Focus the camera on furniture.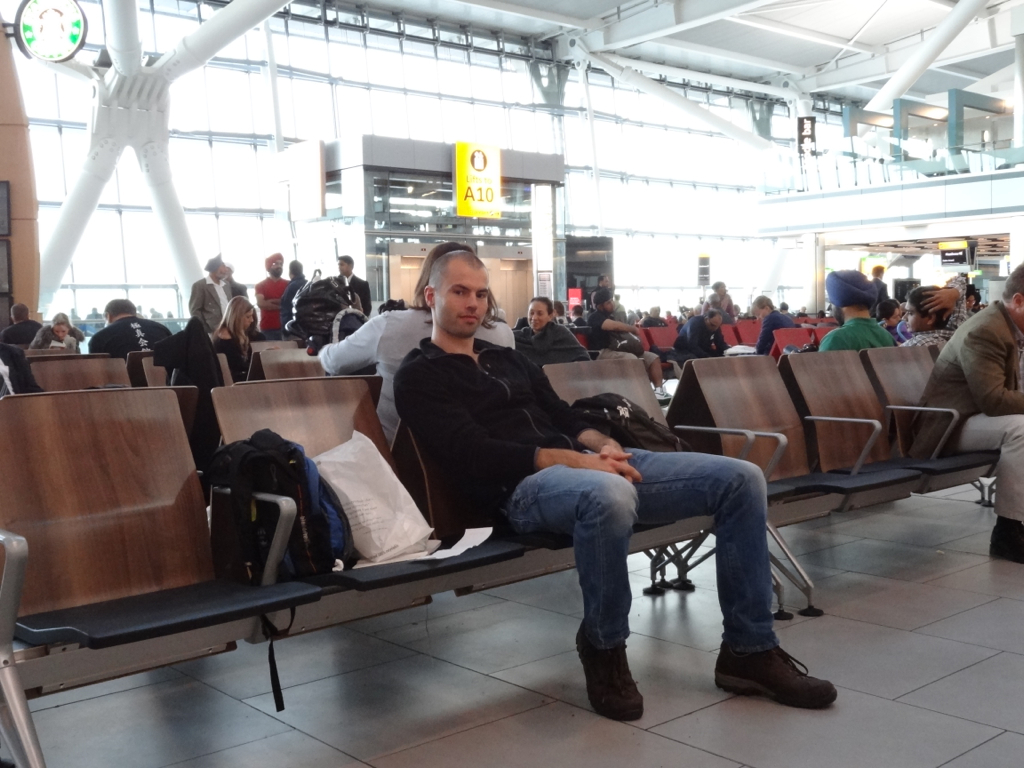
Focus region: [719, 318, 762, 353].
